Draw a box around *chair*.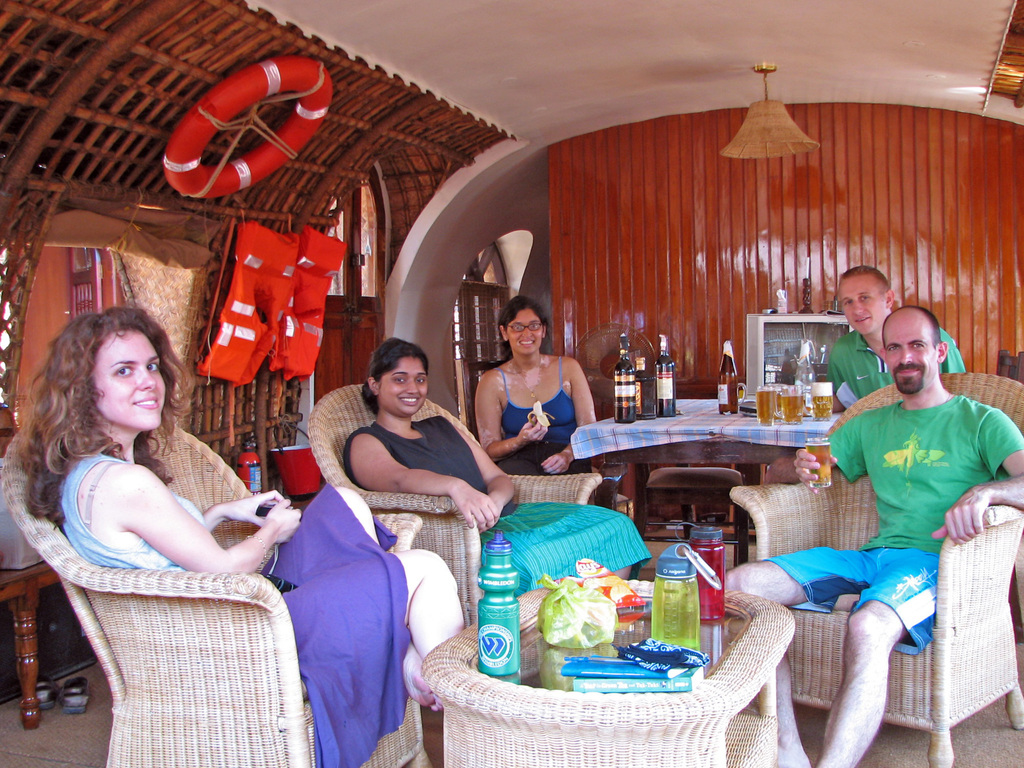
2,426,425,767.
